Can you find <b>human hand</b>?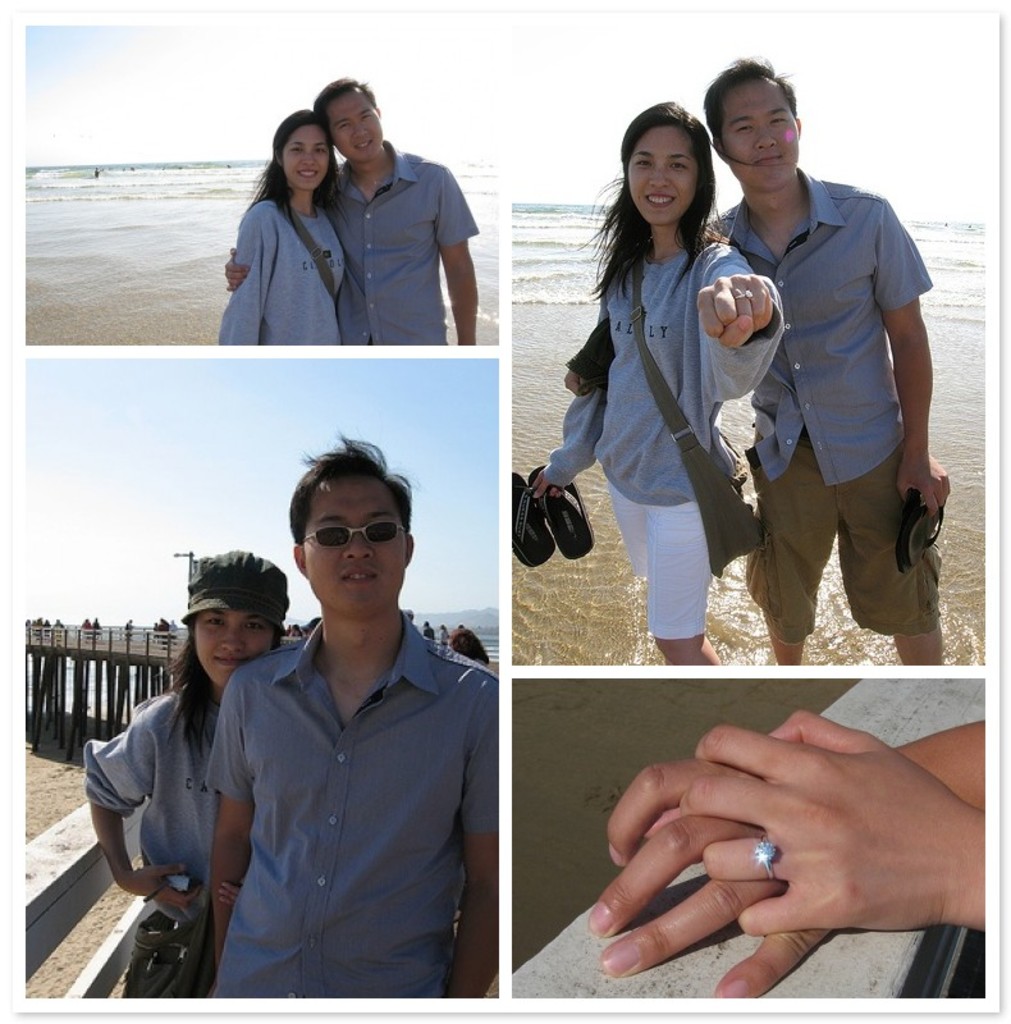
Yes, bounding box: select_region(581, 762, 841, 1000).
